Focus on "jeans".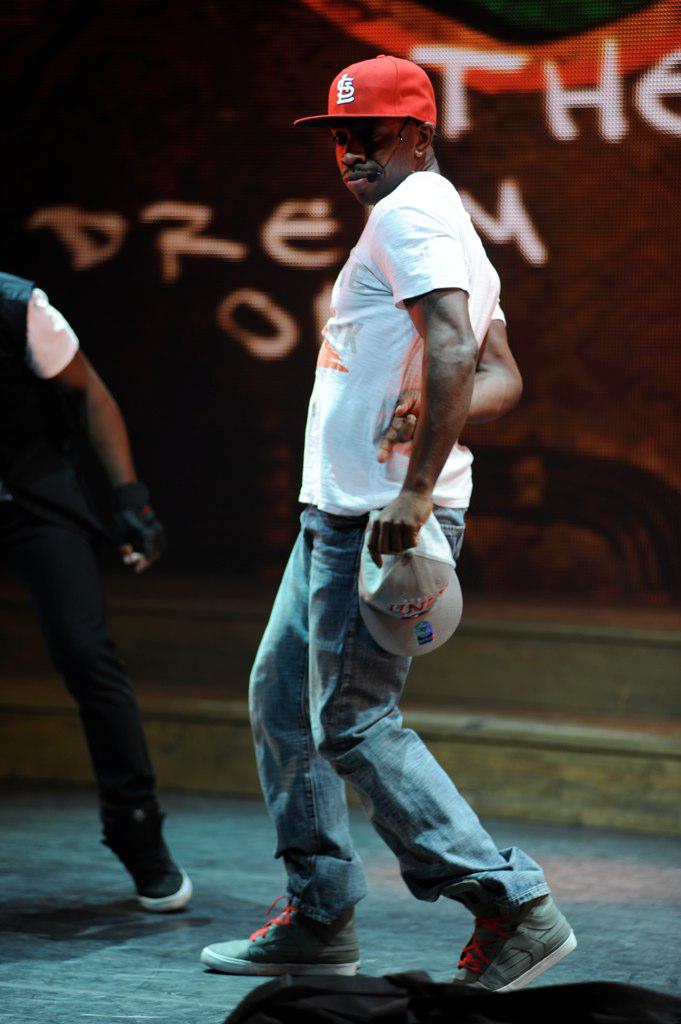
Focused at 241 506 551 917.
